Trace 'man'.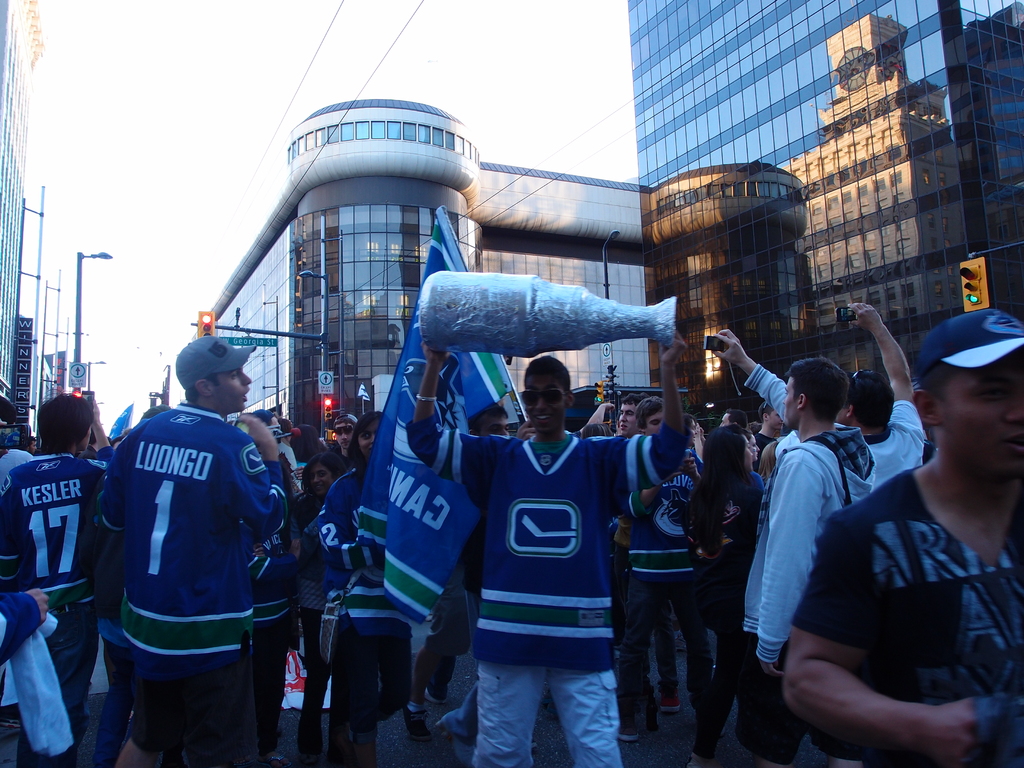
Traced to bbox(0, 393, 106, 767).
